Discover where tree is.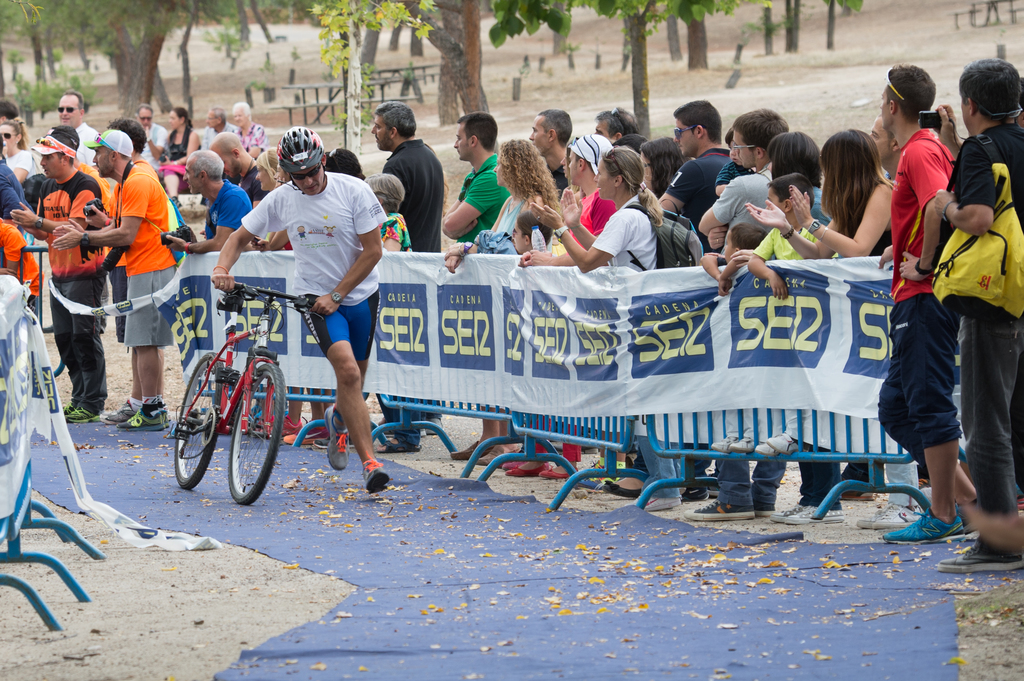
Discovered at <box>617,0,637,72</box>.
